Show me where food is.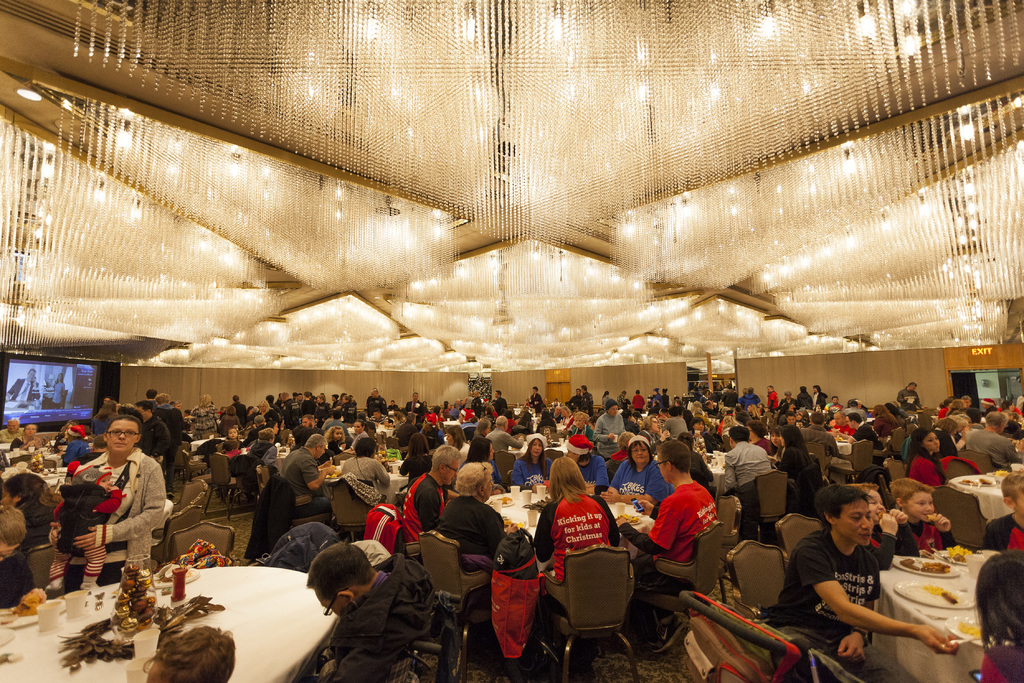
food is at crop(12, 591, 44, 618).
